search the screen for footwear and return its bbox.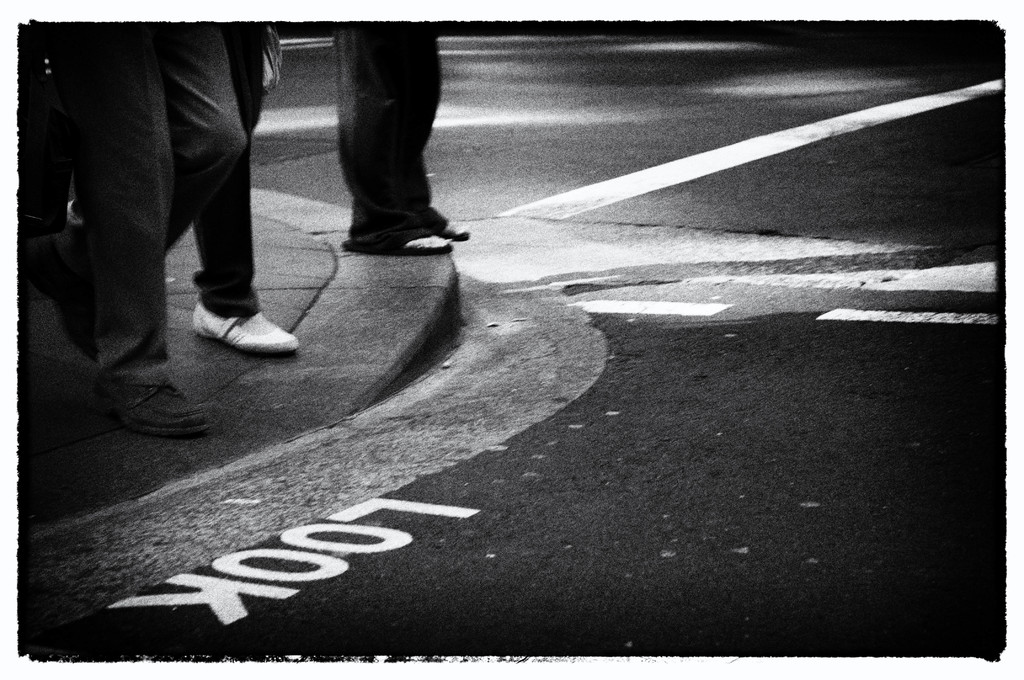
Found: 105 379 209 439.
